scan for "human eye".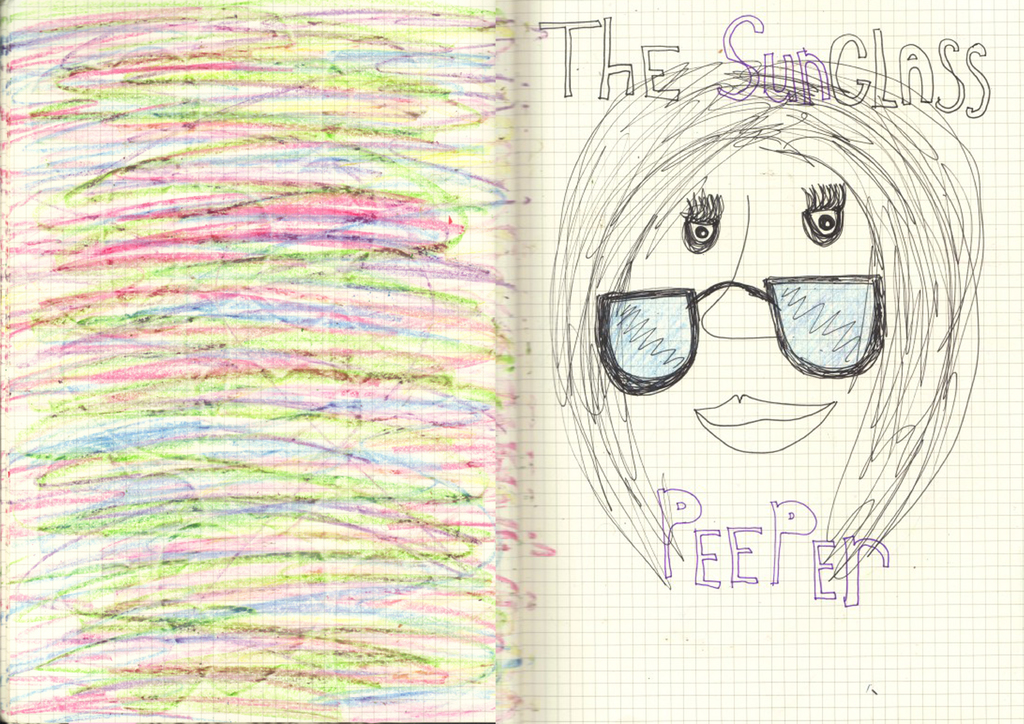
Scan result: [678,189,728,253].
